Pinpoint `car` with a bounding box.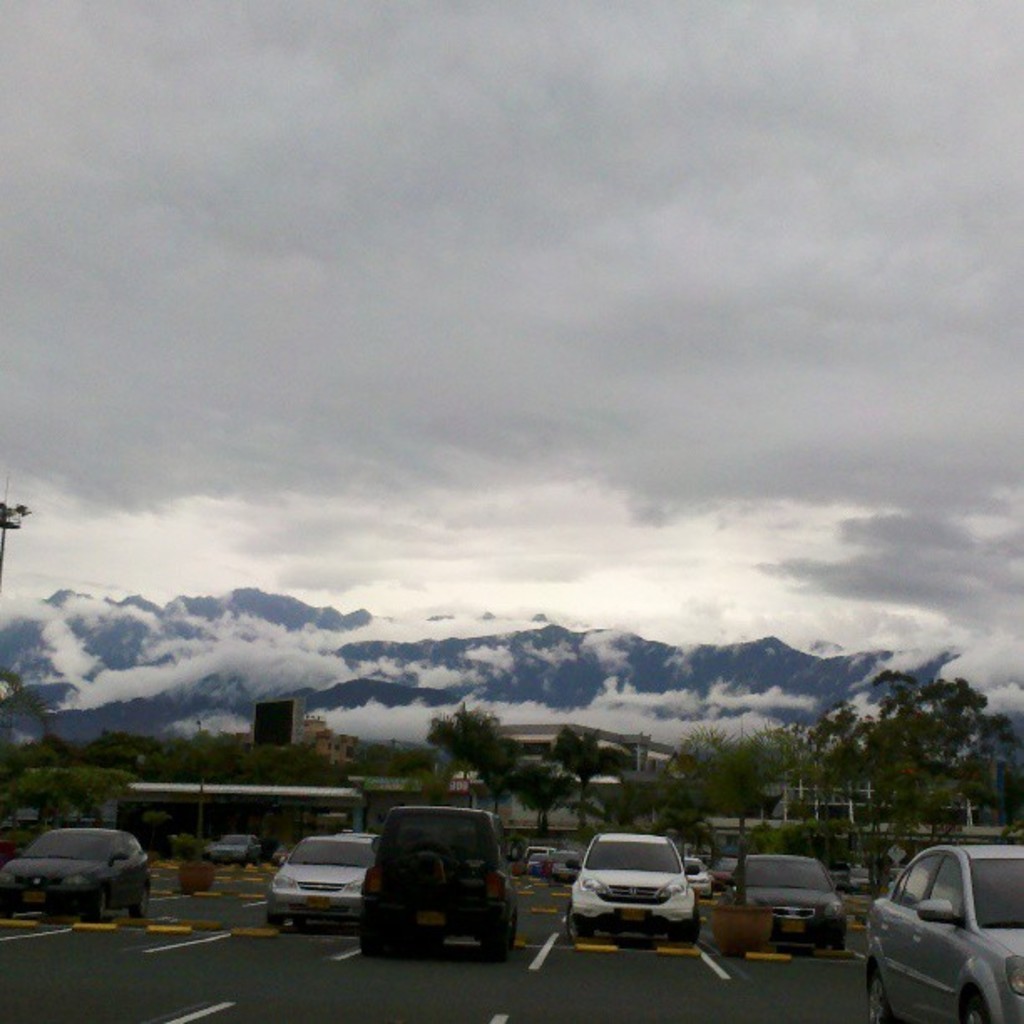
(0,827,164,924).
